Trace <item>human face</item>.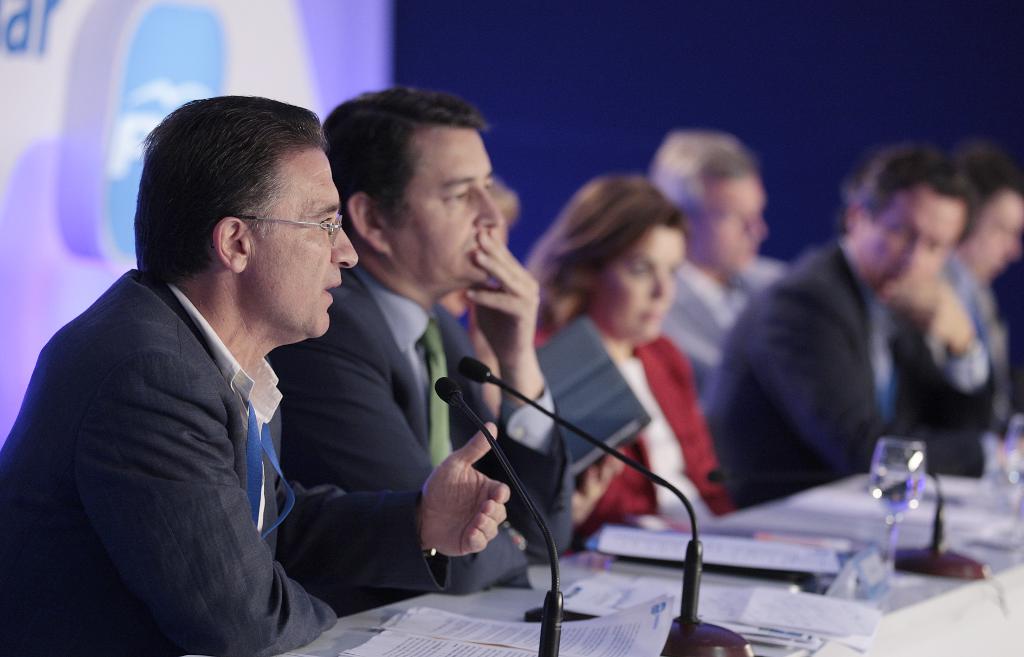
Traced to crop(391, 125, 500, 288).
